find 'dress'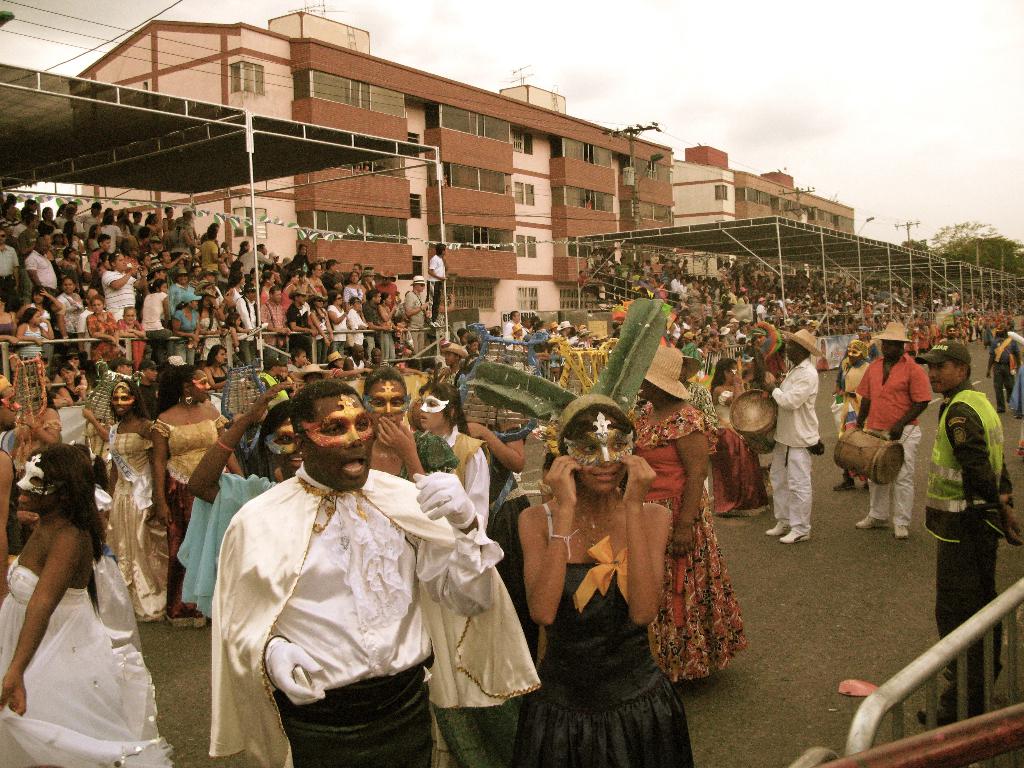
x1=624 y1=406 x2=749 y2=680
